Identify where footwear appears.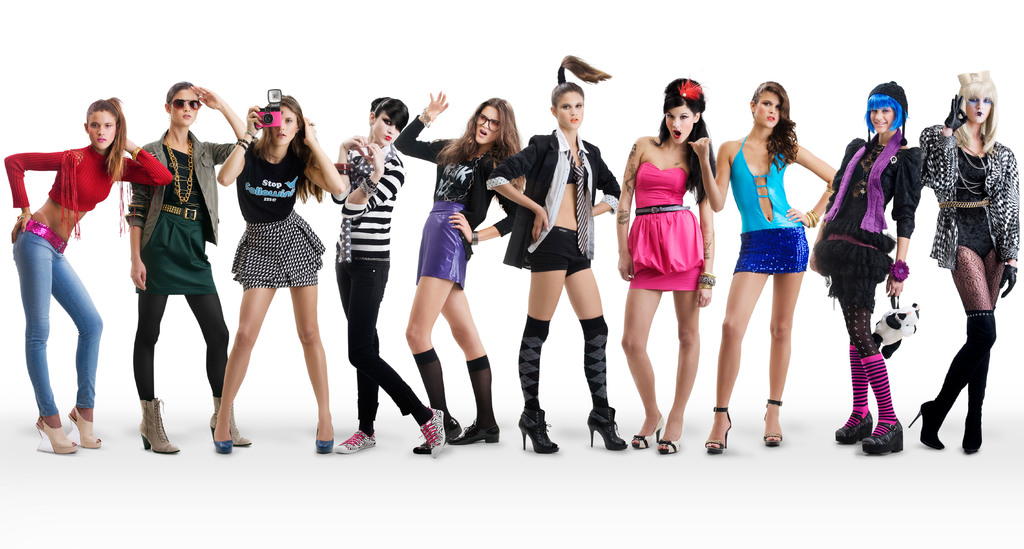
Appears at [420, 407, 444, 457].
